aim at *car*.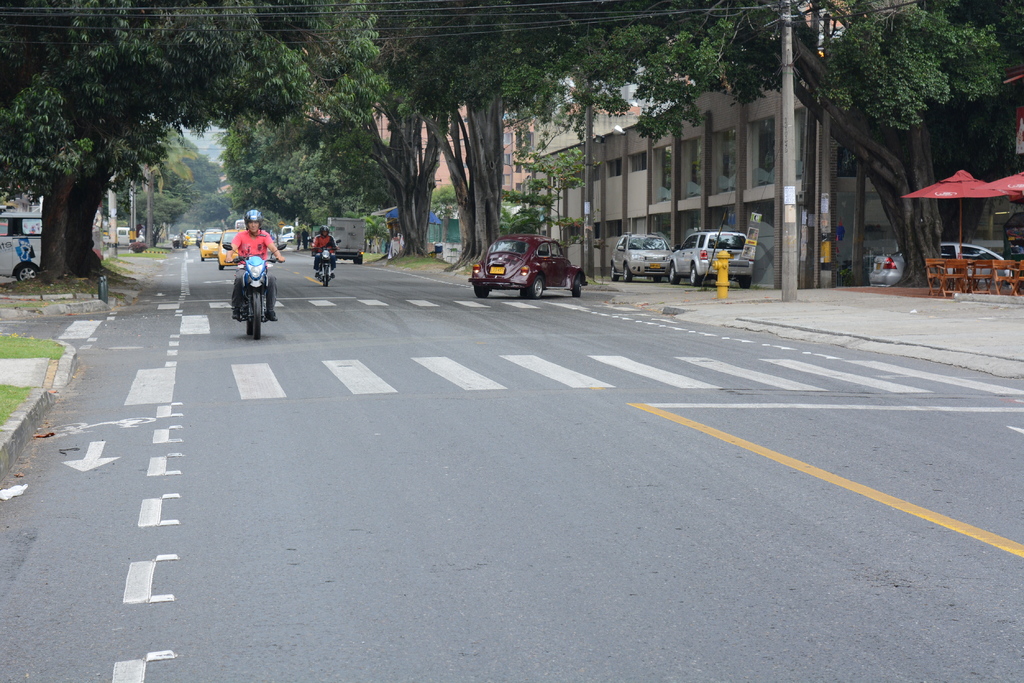
Aimed at [x1=671, y1=222, x2=756, y2=286].
